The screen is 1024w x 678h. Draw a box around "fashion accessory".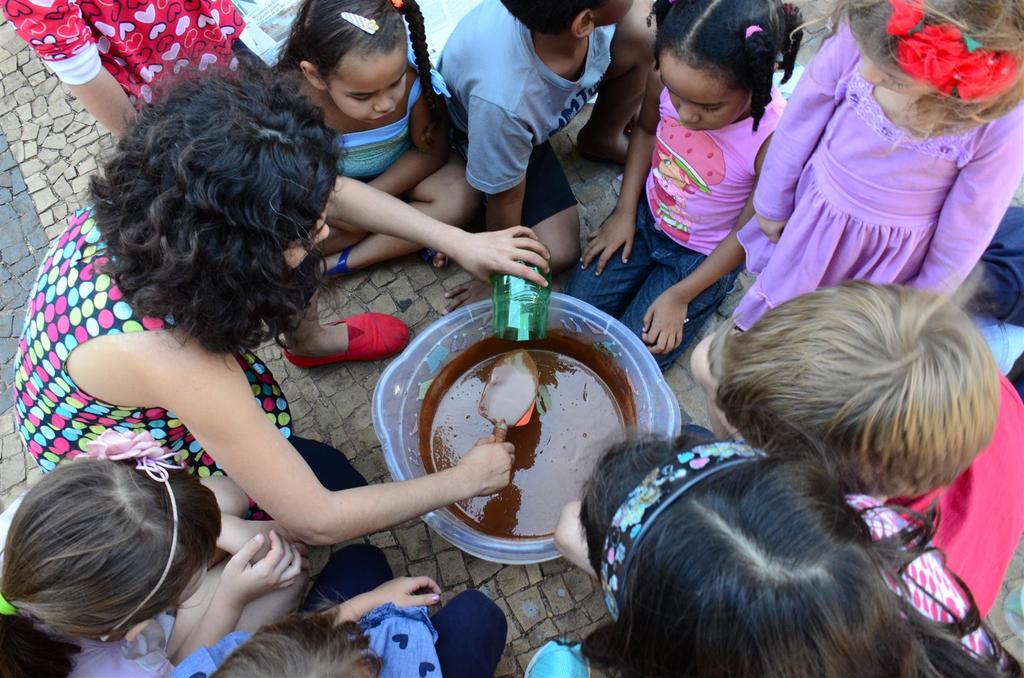
<box>388,0,401,10</box>.
